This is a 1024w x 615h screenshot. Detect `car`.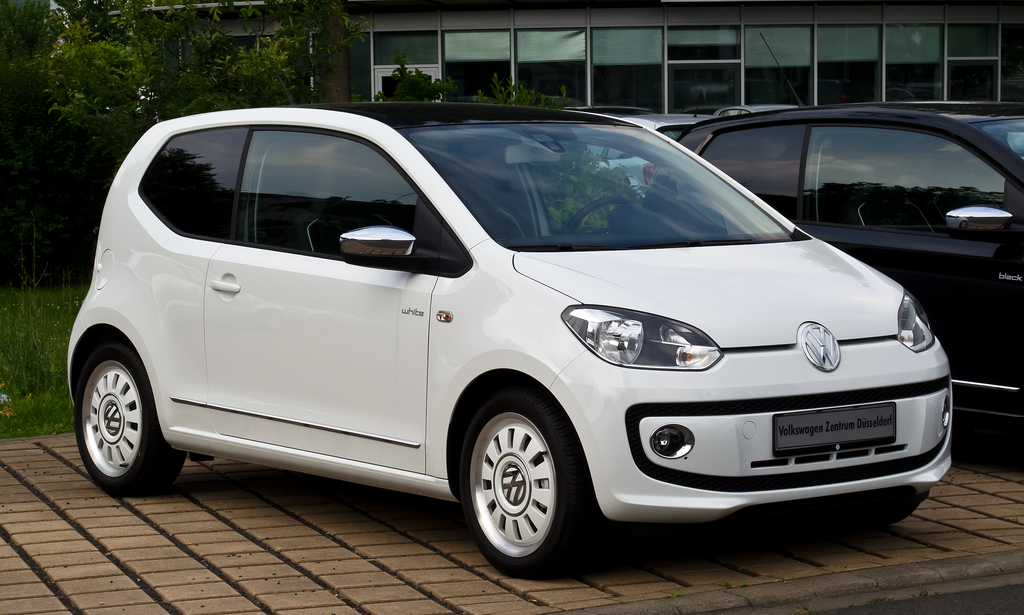
l=80, t=108, r=967, b=573.
